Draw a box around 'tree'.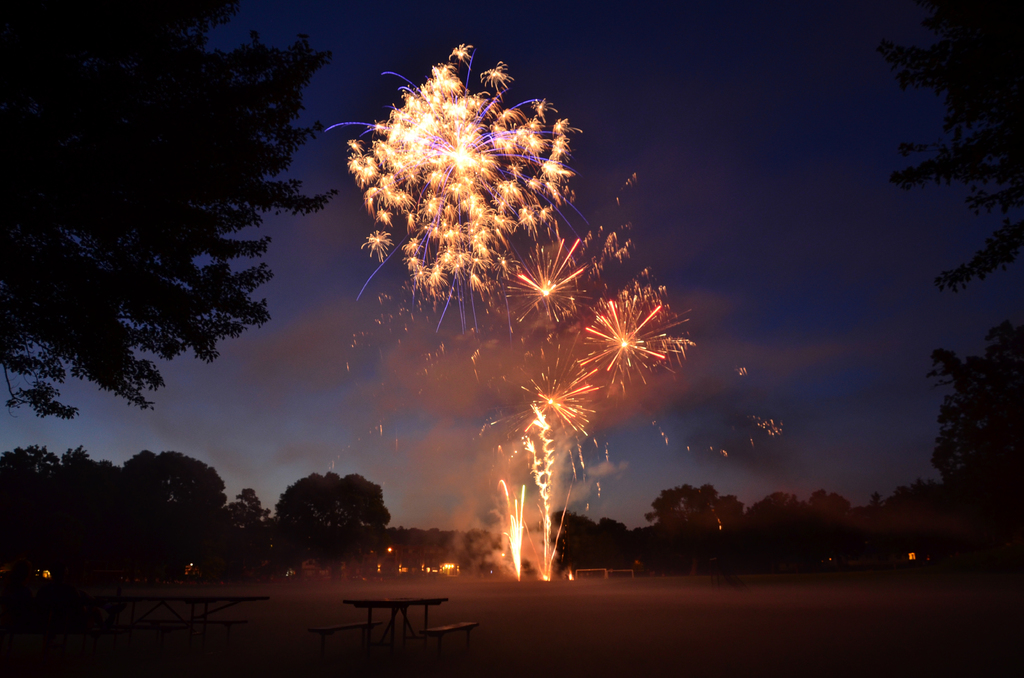
[x1=0, y1=0, x2=339, y2=428].
